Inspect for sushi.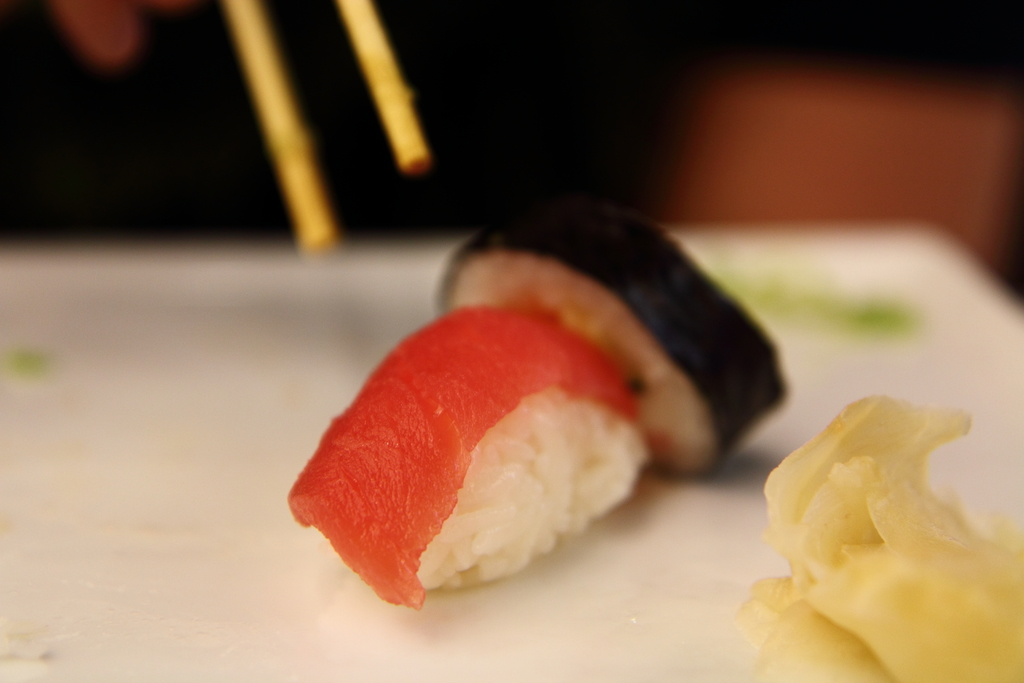
Inspection: box(269, 288, 663, 623).
